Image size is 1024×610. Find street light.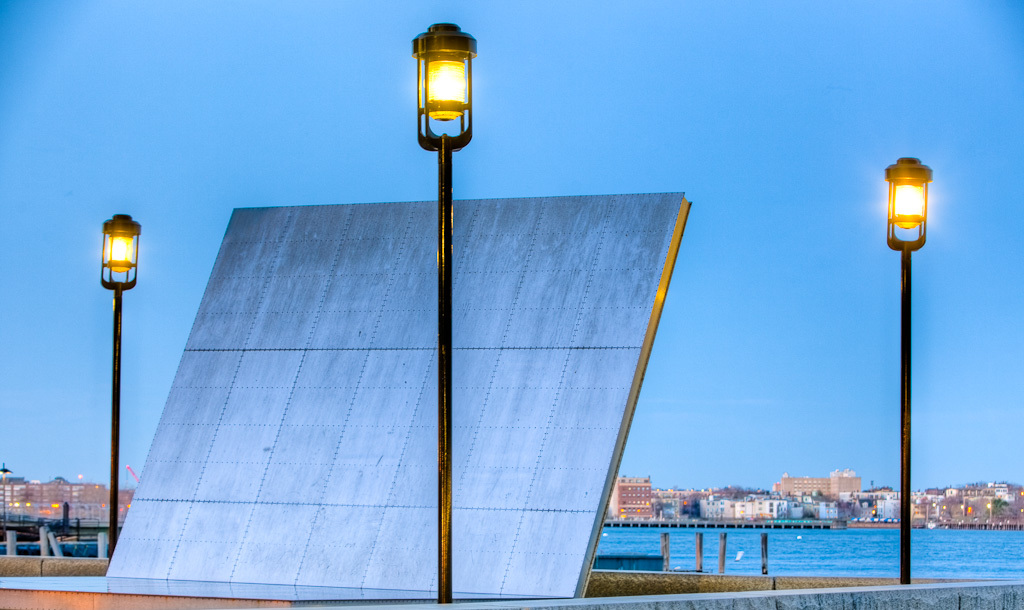
(left=861, top=149, right=962, bottom=609).
